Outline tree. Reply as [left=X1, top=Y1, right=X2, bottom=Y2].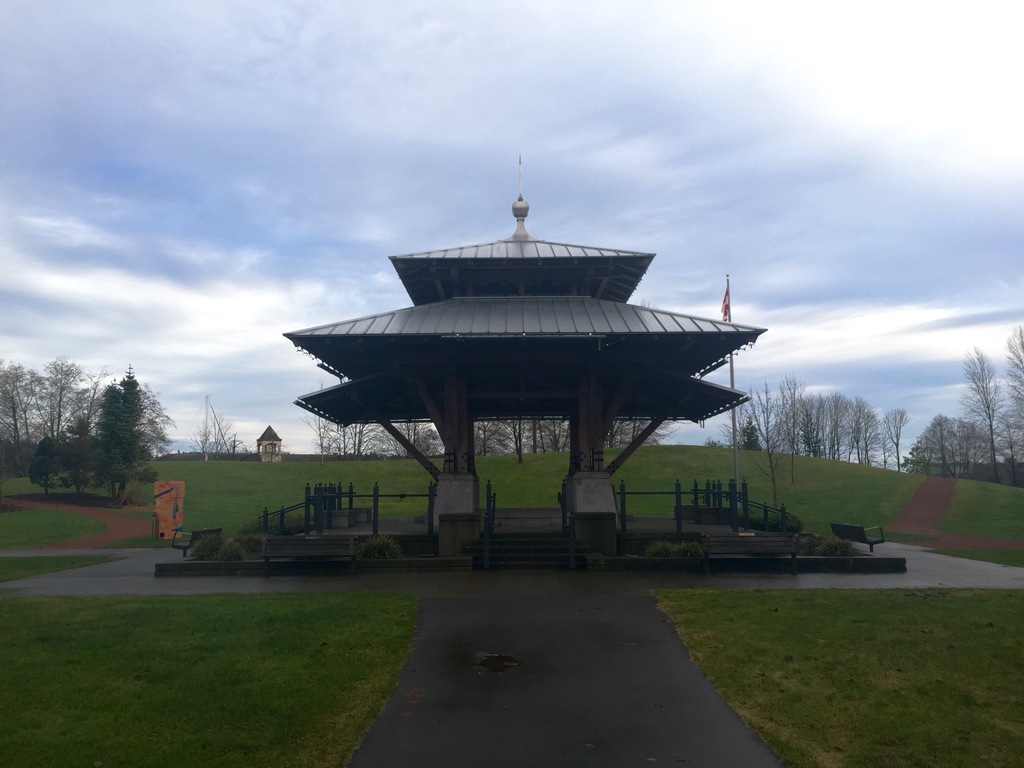
[left=0, top=352, right=48, bottom=452].
